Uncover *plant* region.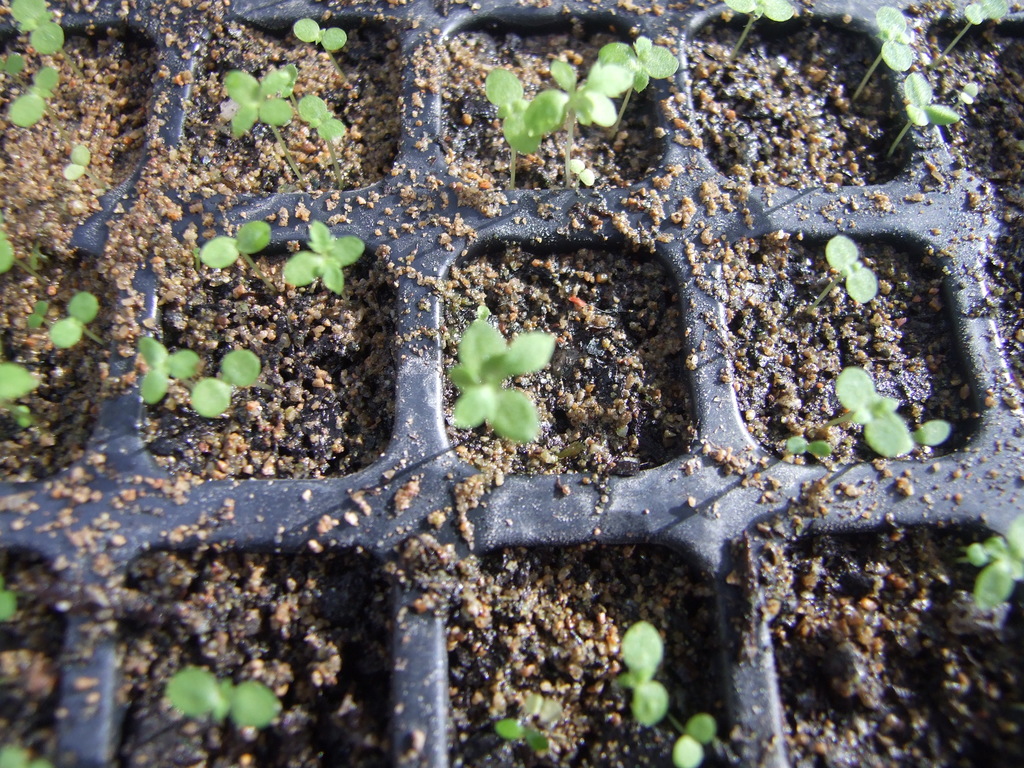
Uncovered: l=615, t=621, r=668, b=724.
